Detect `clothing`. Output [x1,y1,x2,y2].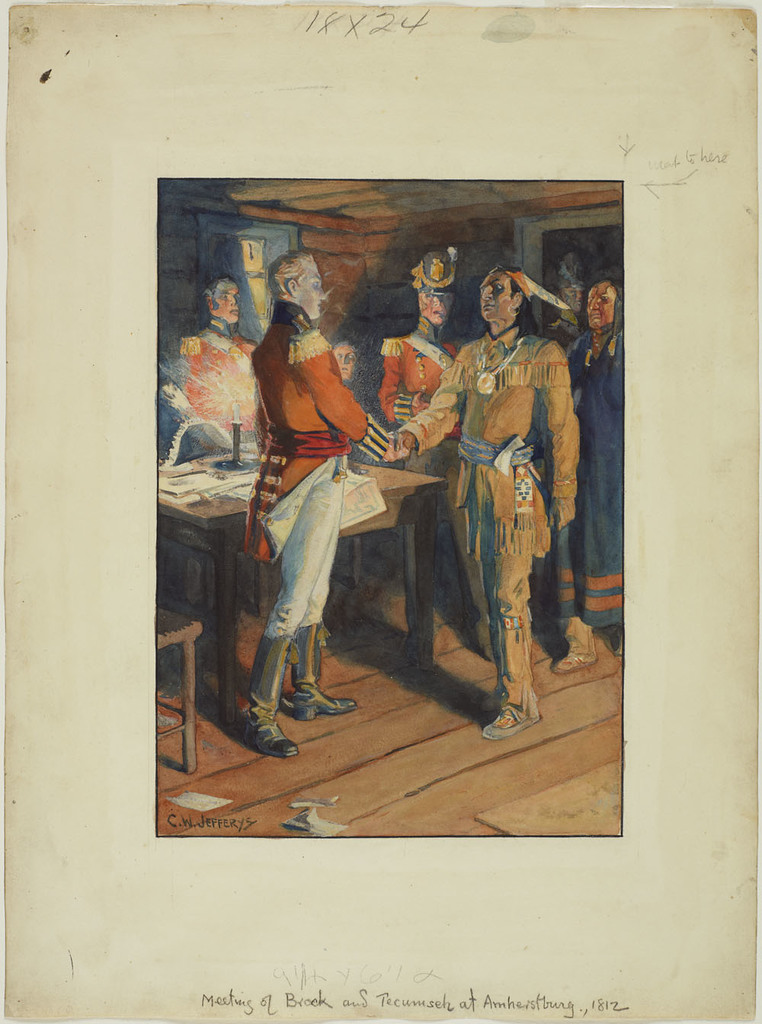
[562,318,629,628].
